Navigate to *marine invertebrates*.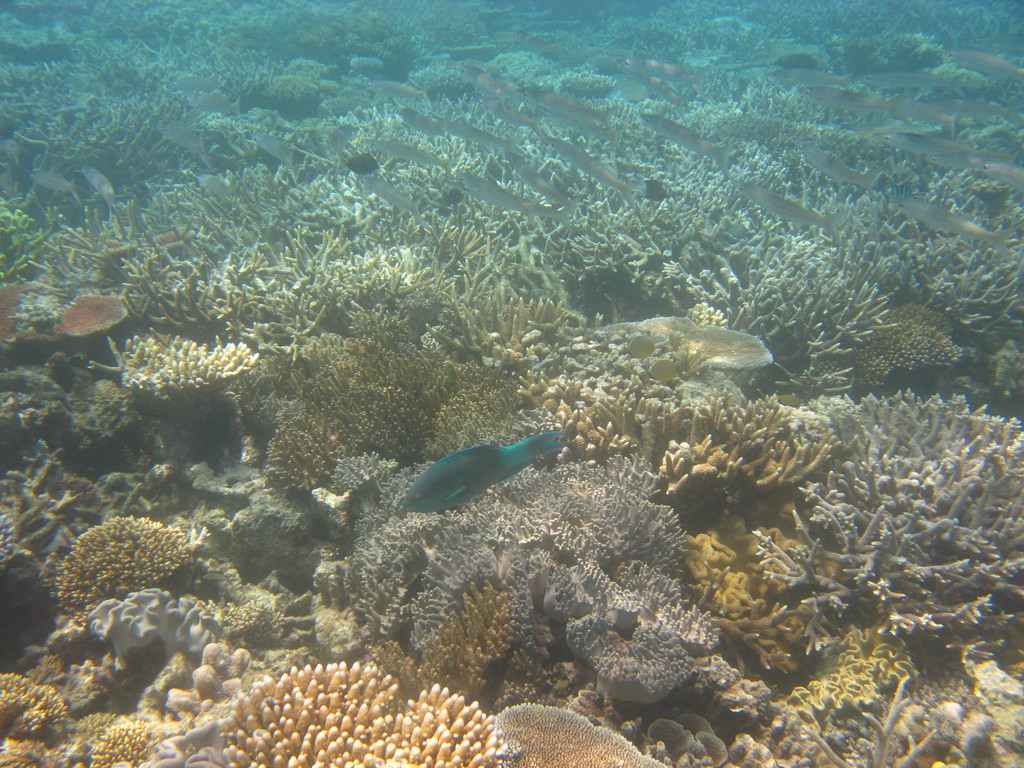
Navigation target: 22/86/211/175.
